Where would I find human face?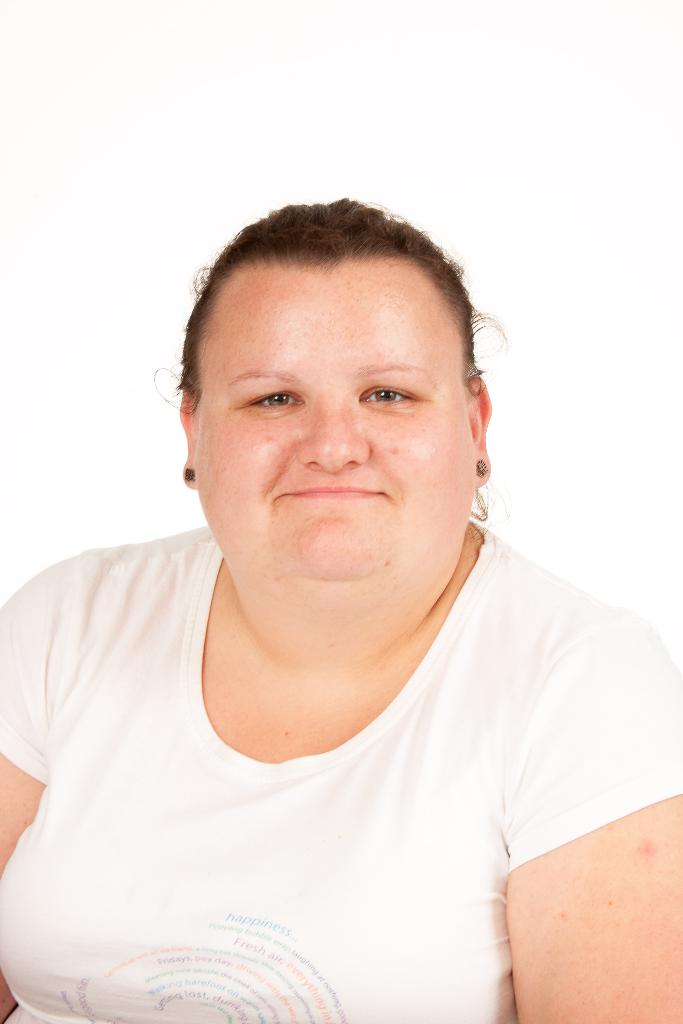
At [197, 267, 470, 601].
